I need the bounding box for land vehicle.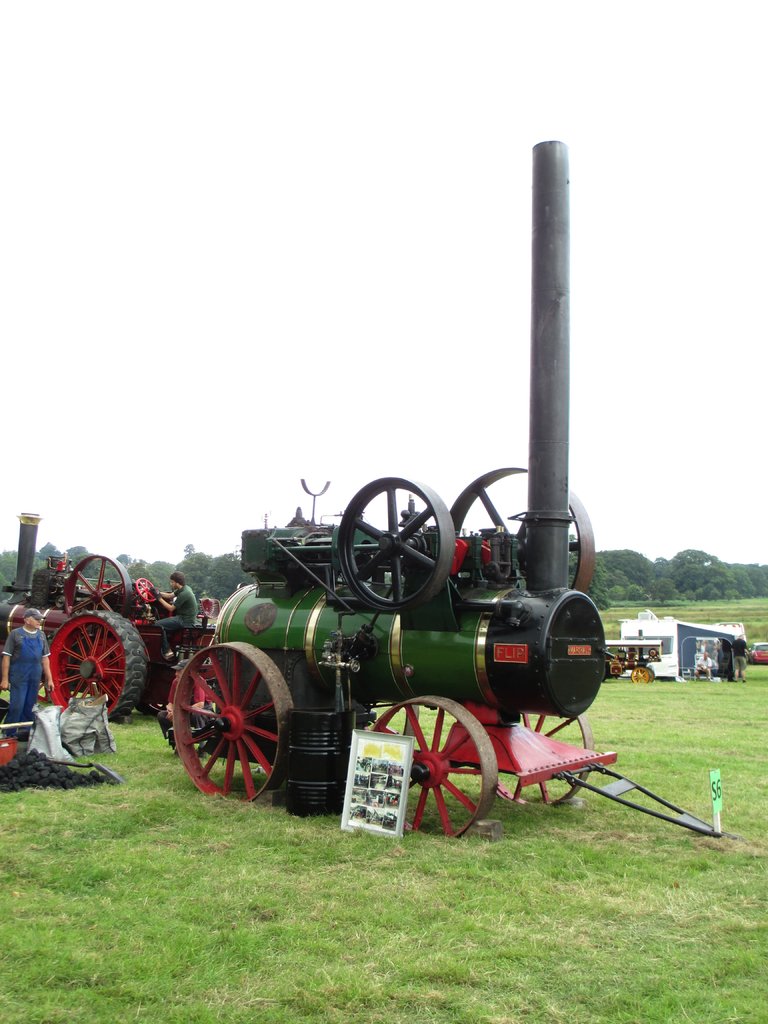
Here it is: BBox(0, 509, 221, 724).
